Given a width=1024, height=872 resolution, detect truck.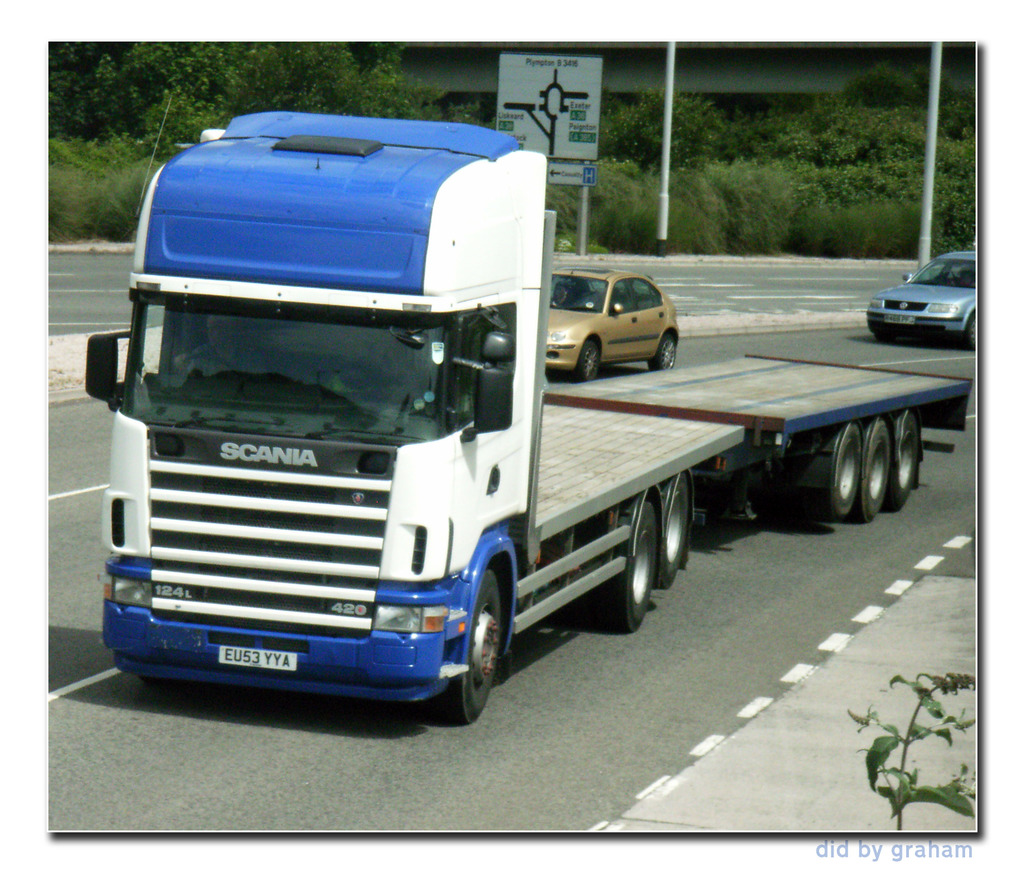
region(81, 90, 979, 729).
